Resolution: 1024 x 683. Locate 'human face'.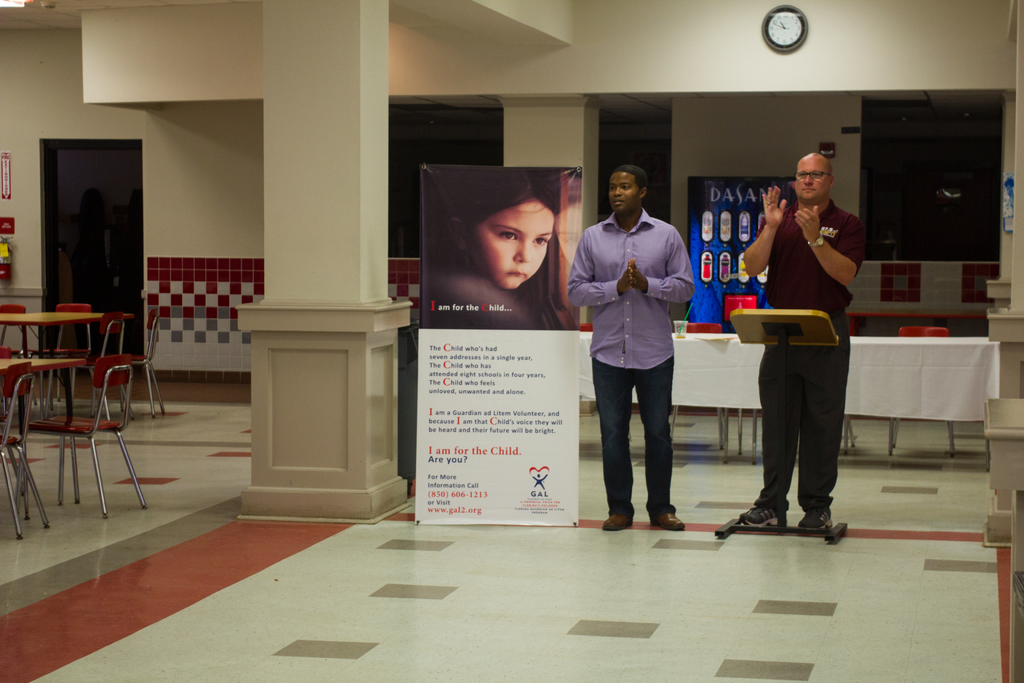
<region>795, 158, 829, 198</region>.
